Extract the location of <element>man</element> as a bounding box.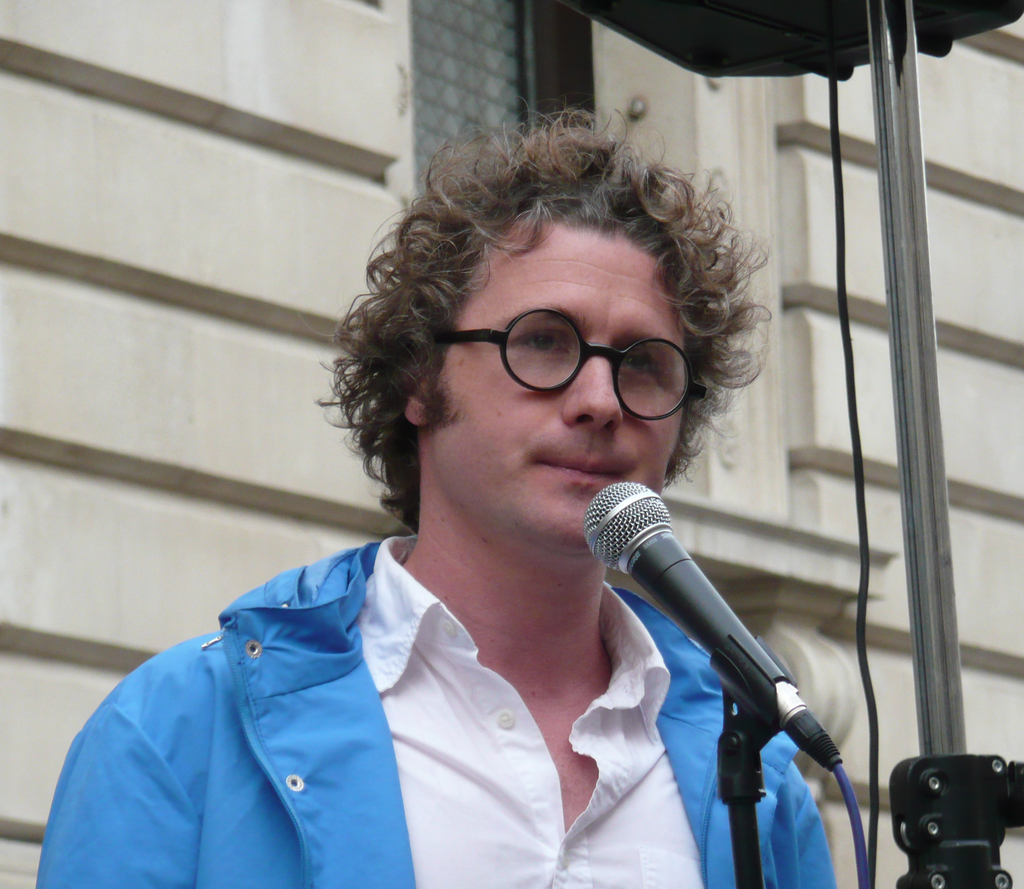
<box>49,149,934,867</box>.
